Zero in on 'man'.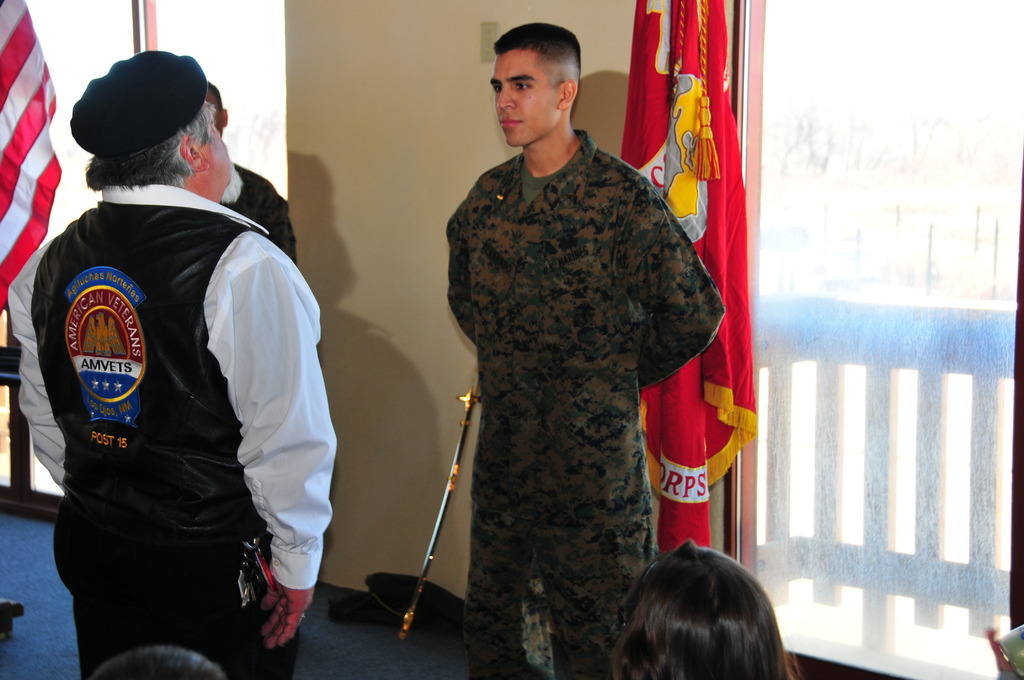
Zeroed in: [x1=445, y1=15, x2=725, y2=679].
